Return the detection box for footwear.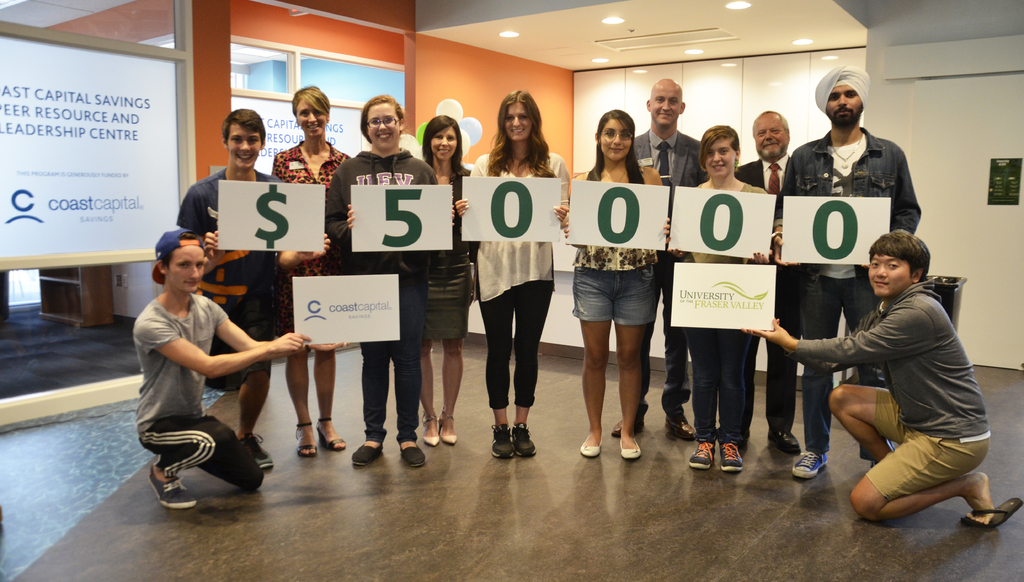
BBox(291, 422, 316, 460).
